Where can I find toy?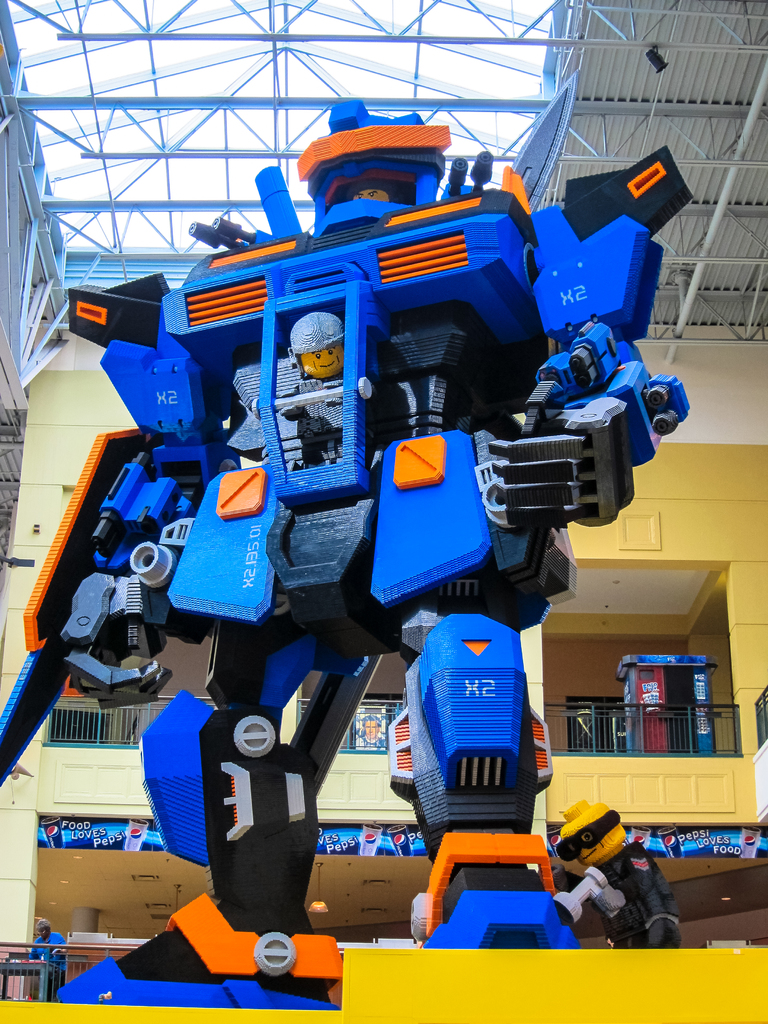
You can find it at bbox=[0, 80, 767, 1023].
